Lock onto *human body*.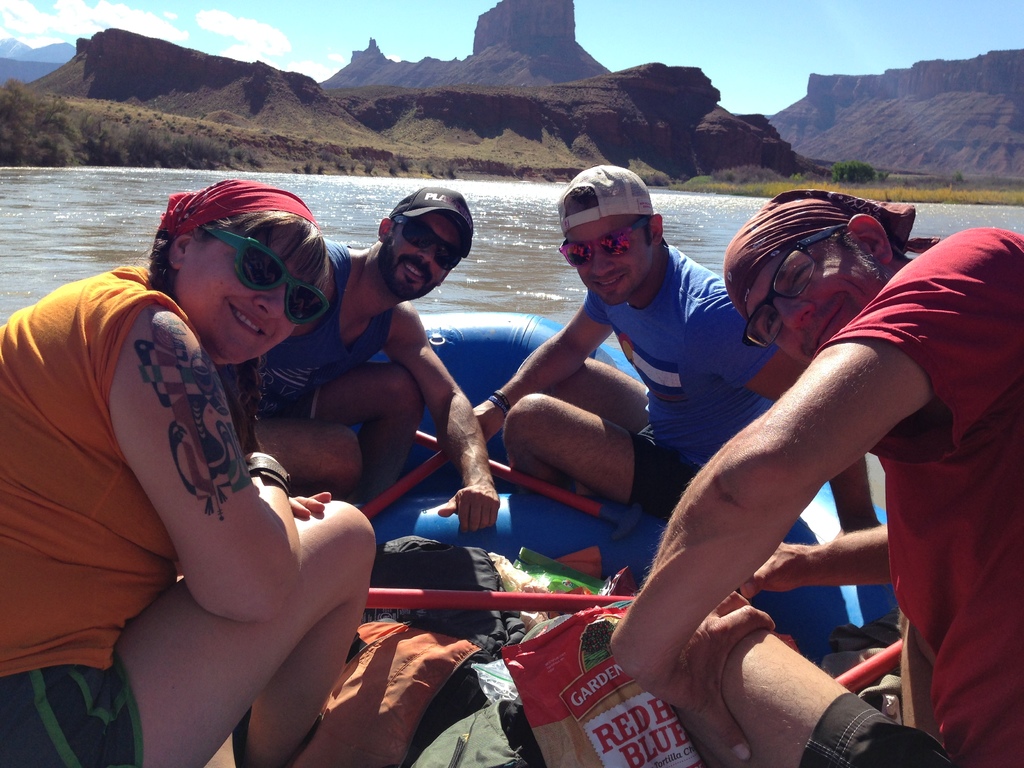
Locked: 608:176:1023:767.
